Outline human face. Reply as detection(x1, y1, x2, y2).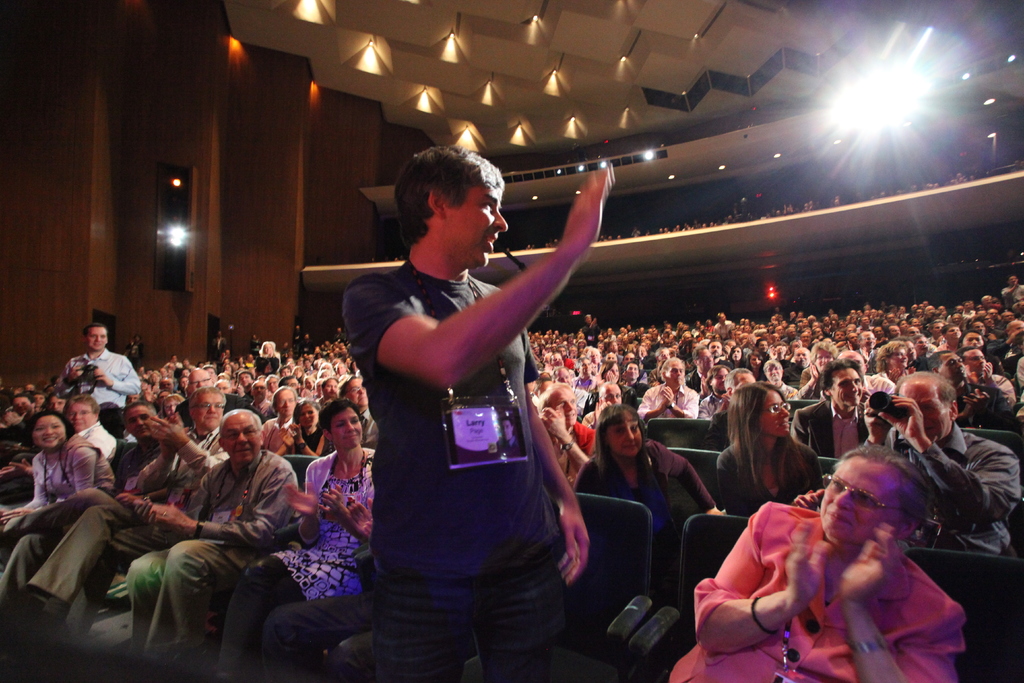
detection(296, 404, 318, 428).
